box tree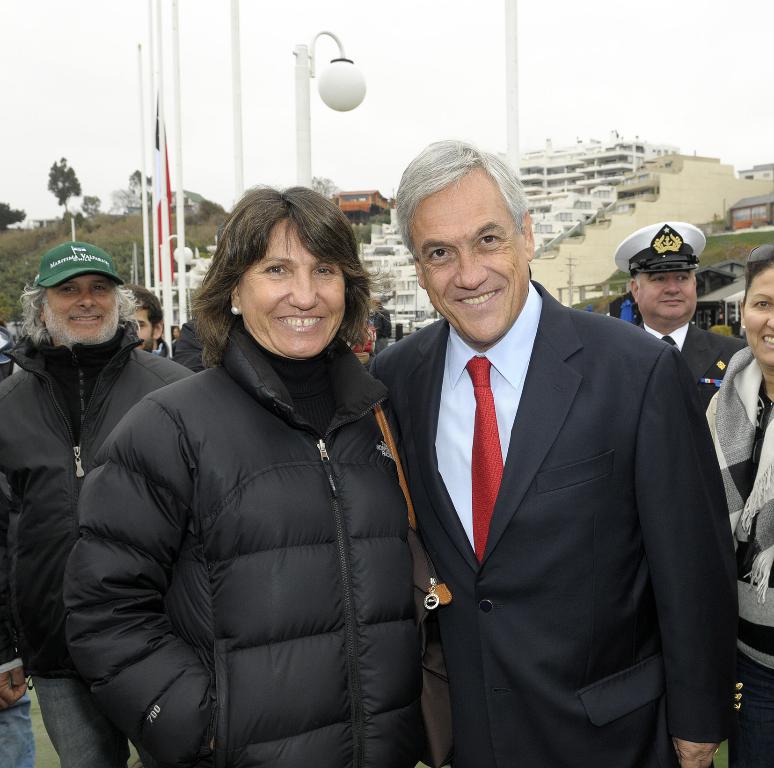
locate(112, 167, 174, 233)
